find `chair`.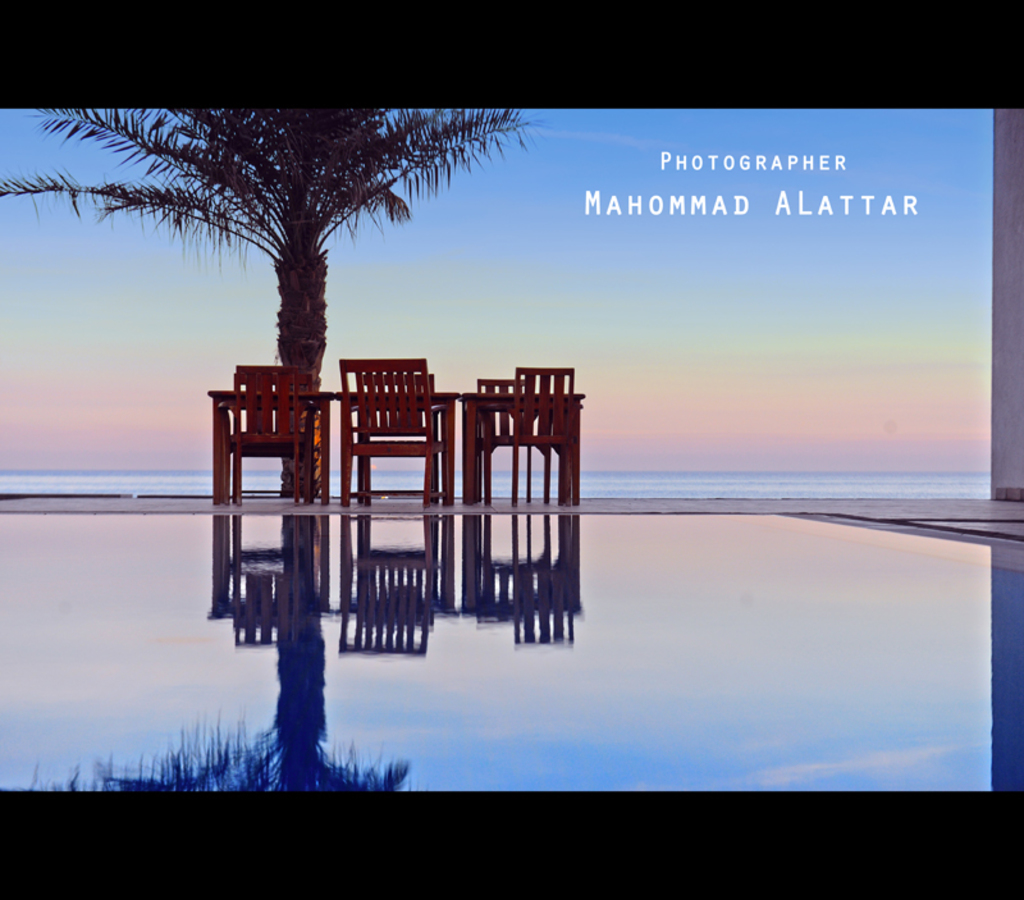
352:371:444:501.
